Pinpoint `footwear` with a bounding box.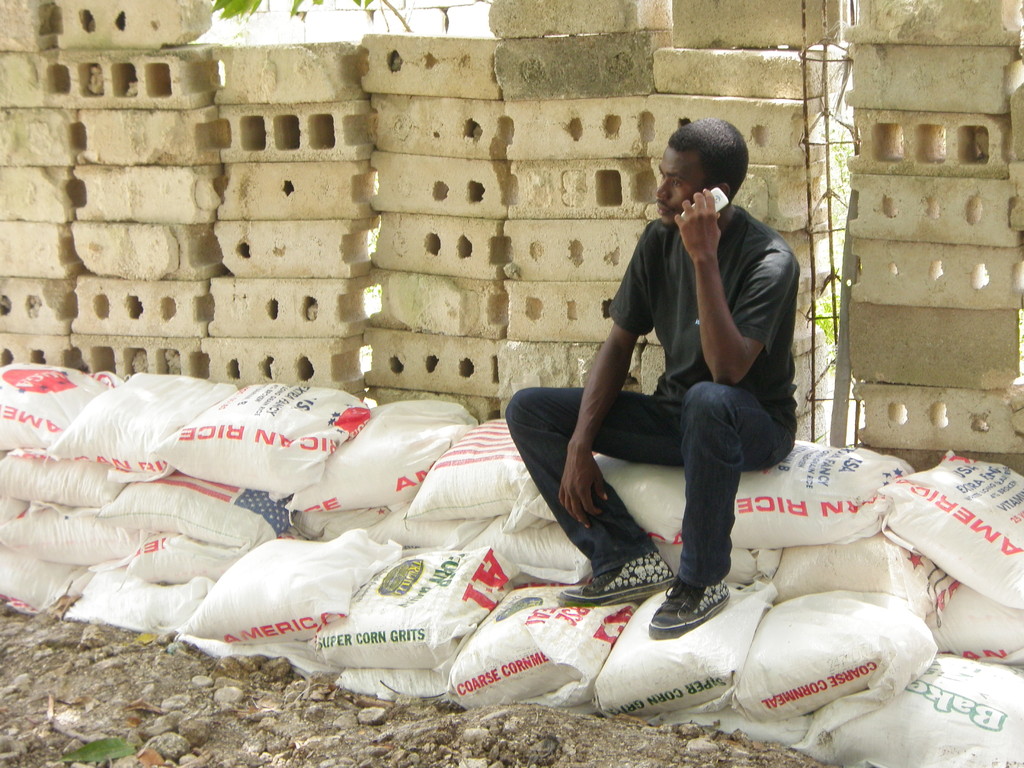
l=558, t=548, r=680, b=606.
